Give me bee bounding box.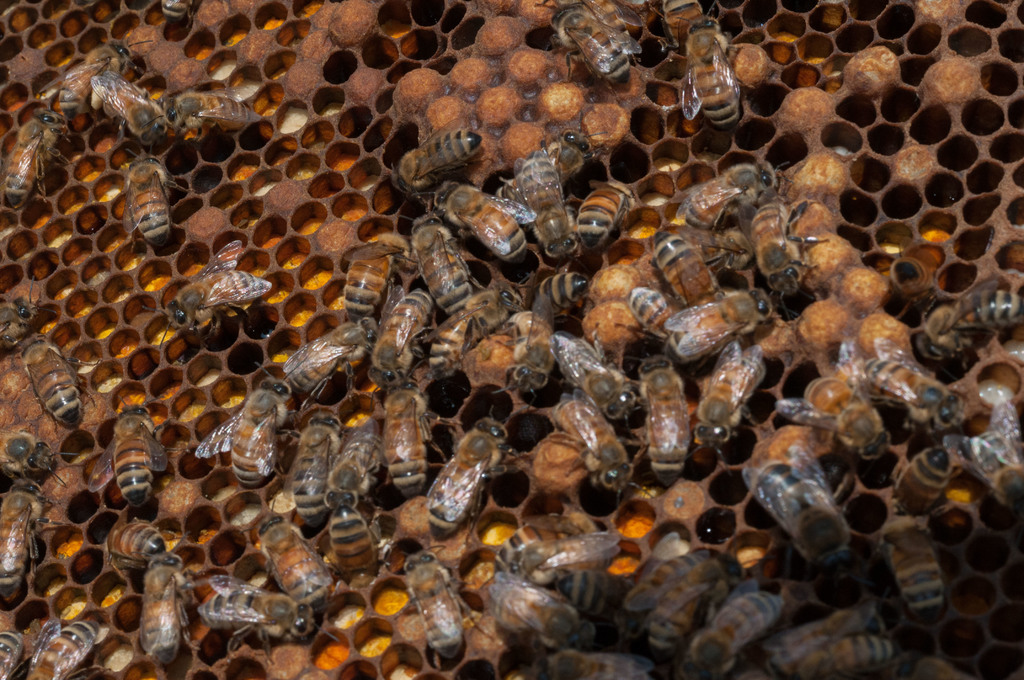
bbox=[554, 644, 669, 679].
